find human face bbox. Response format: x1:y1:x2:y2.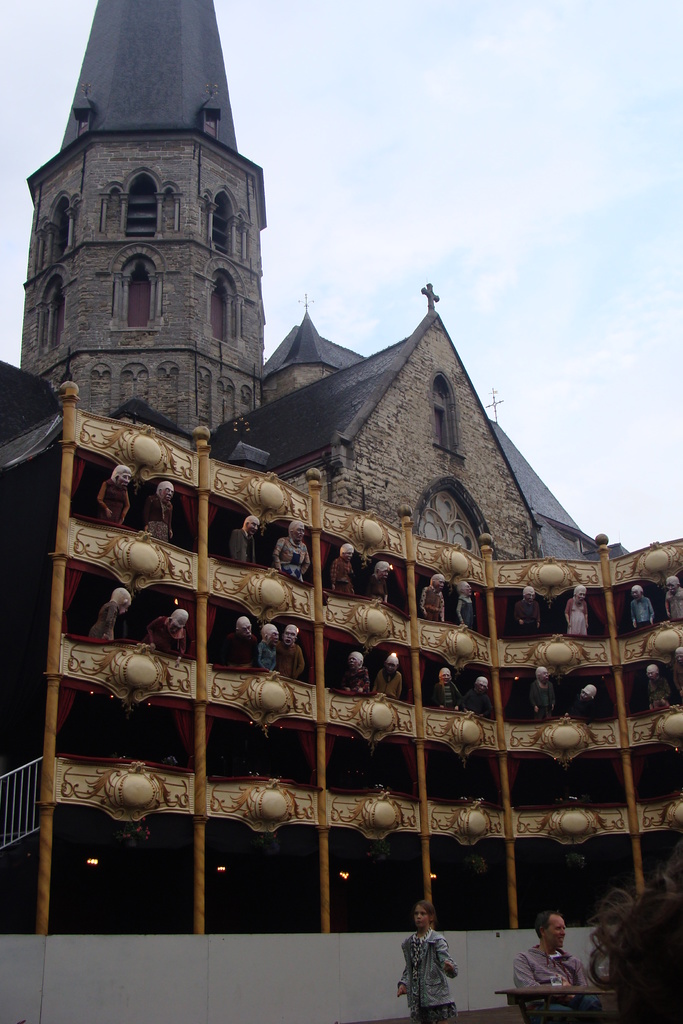
382:644:401:674.
